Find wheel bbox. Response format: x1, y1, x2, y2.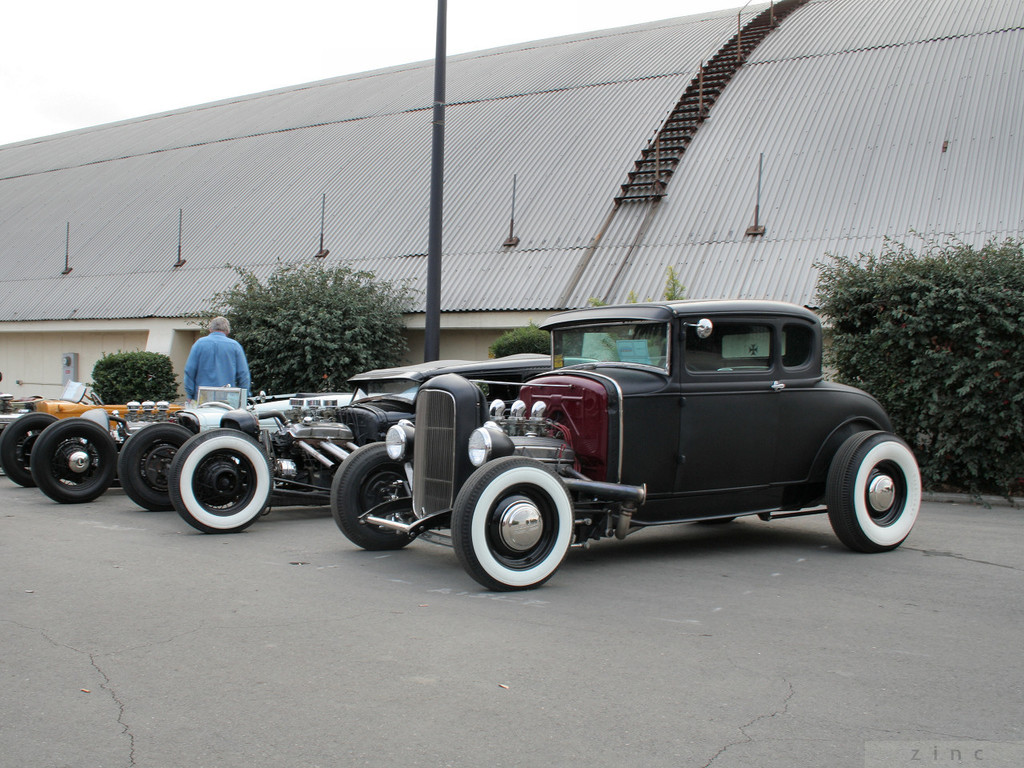
33, 418, 117, 509.
